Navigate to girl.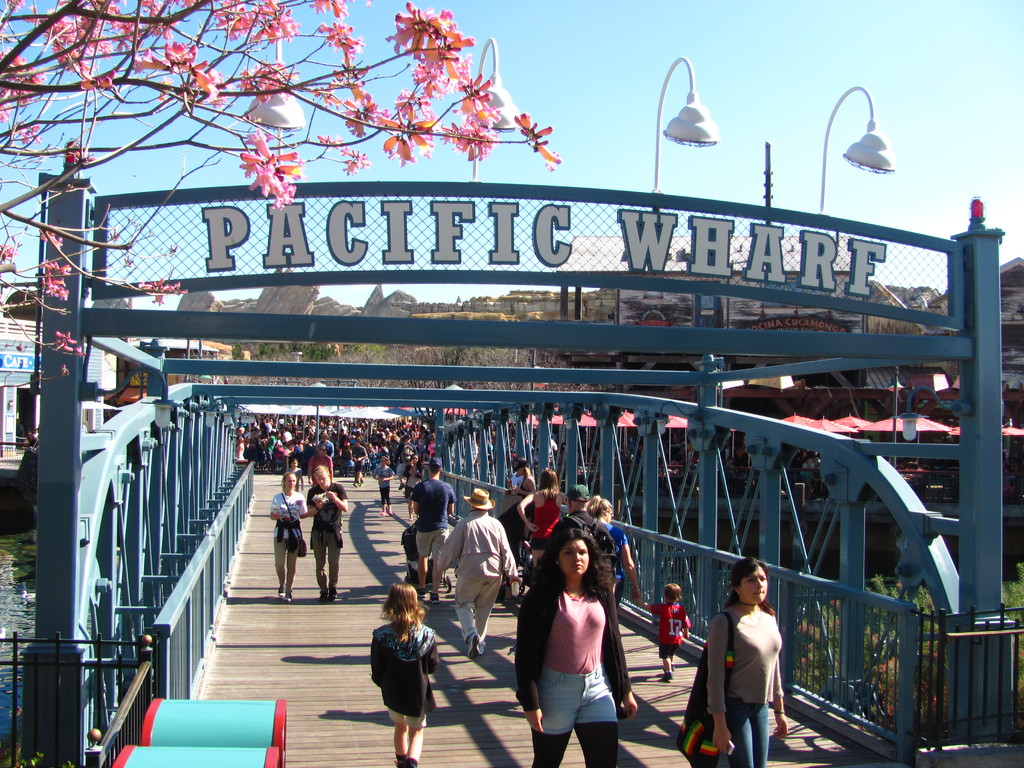
Navigation target: x1=585 y1=495 x2=636 y2=614.
